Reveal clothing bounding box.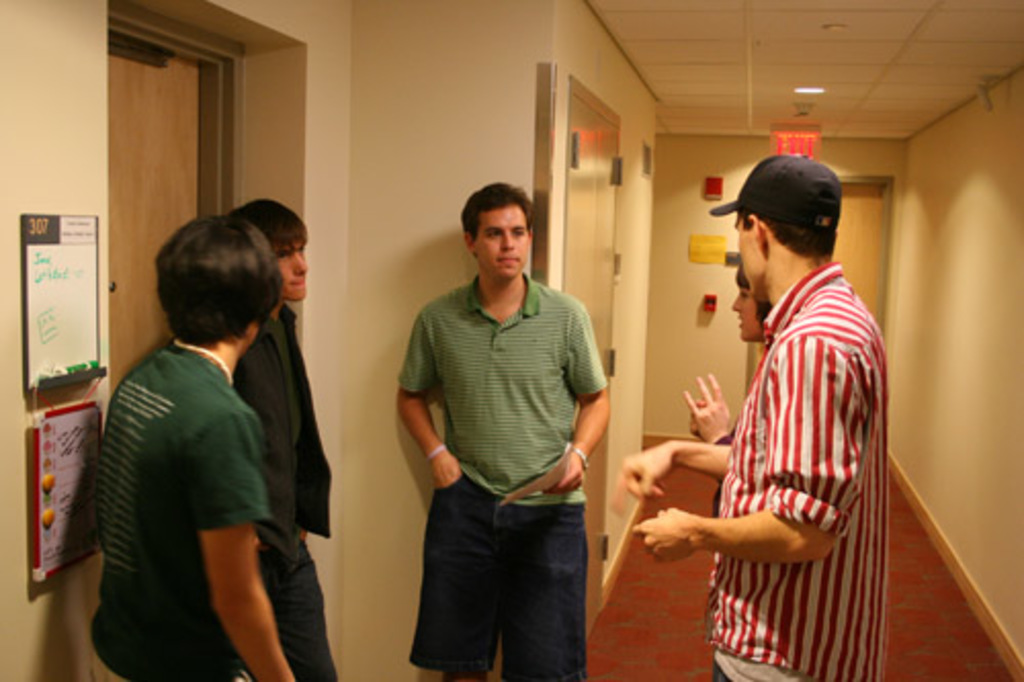
Revealed: 397,268,598,680.
